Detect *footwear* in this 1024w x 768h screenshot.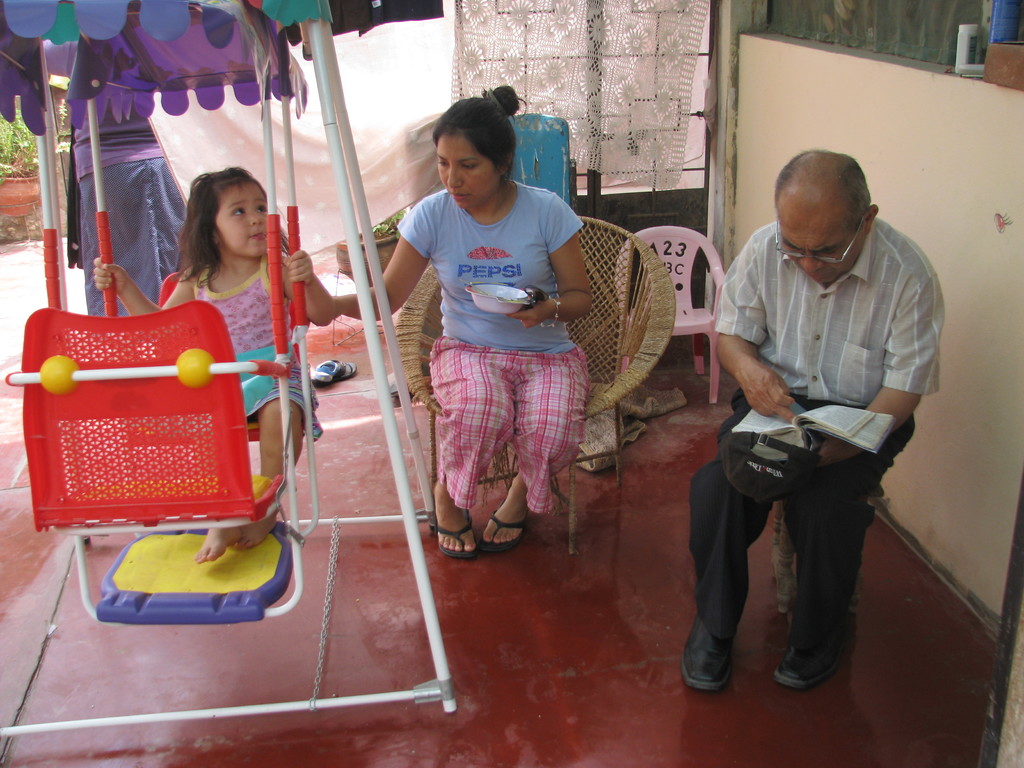
Detection: (x1=488, y1=507, x2=527, y2=554).
